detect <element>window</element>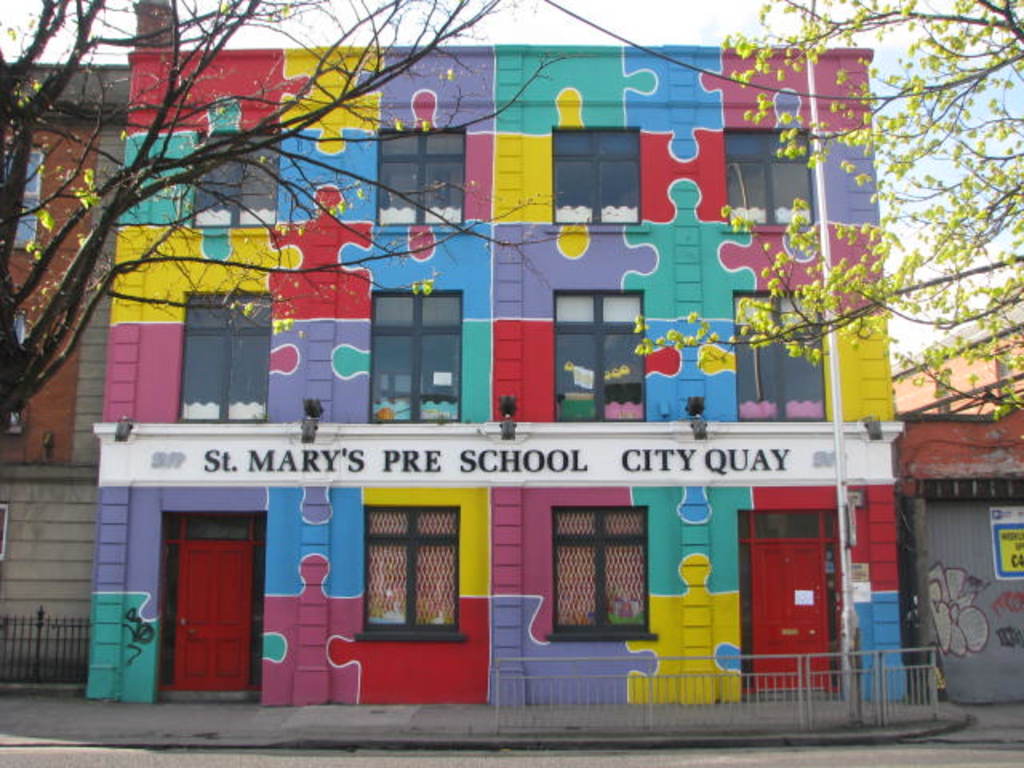
box=[374, 293, 462, 424]
